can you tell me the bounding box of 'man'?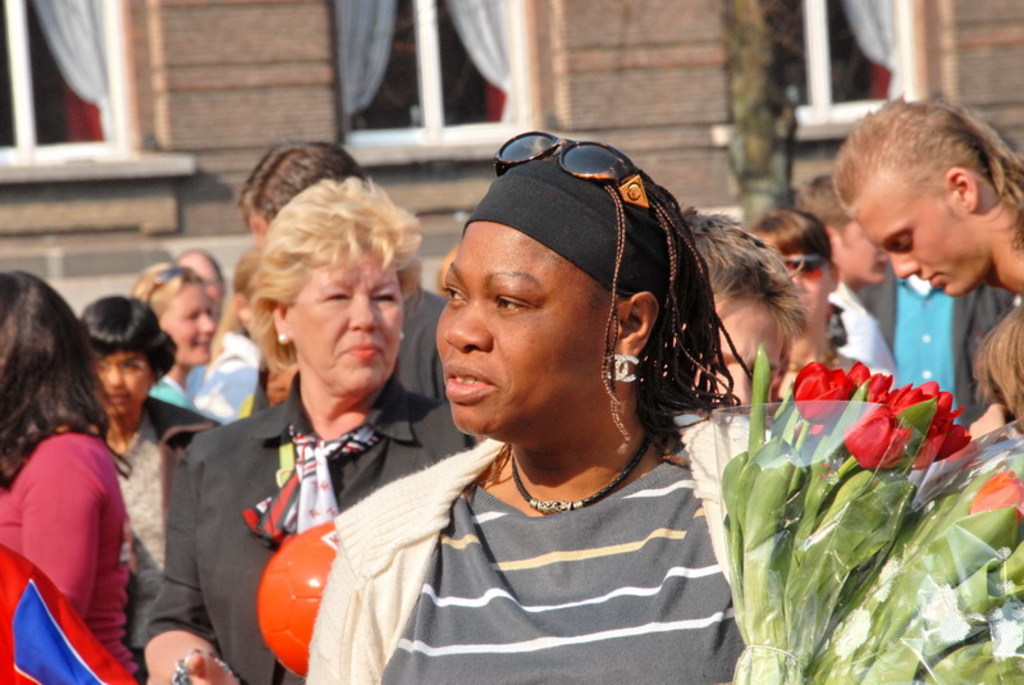
[left=228, top=156, right=463, bottom=397].
